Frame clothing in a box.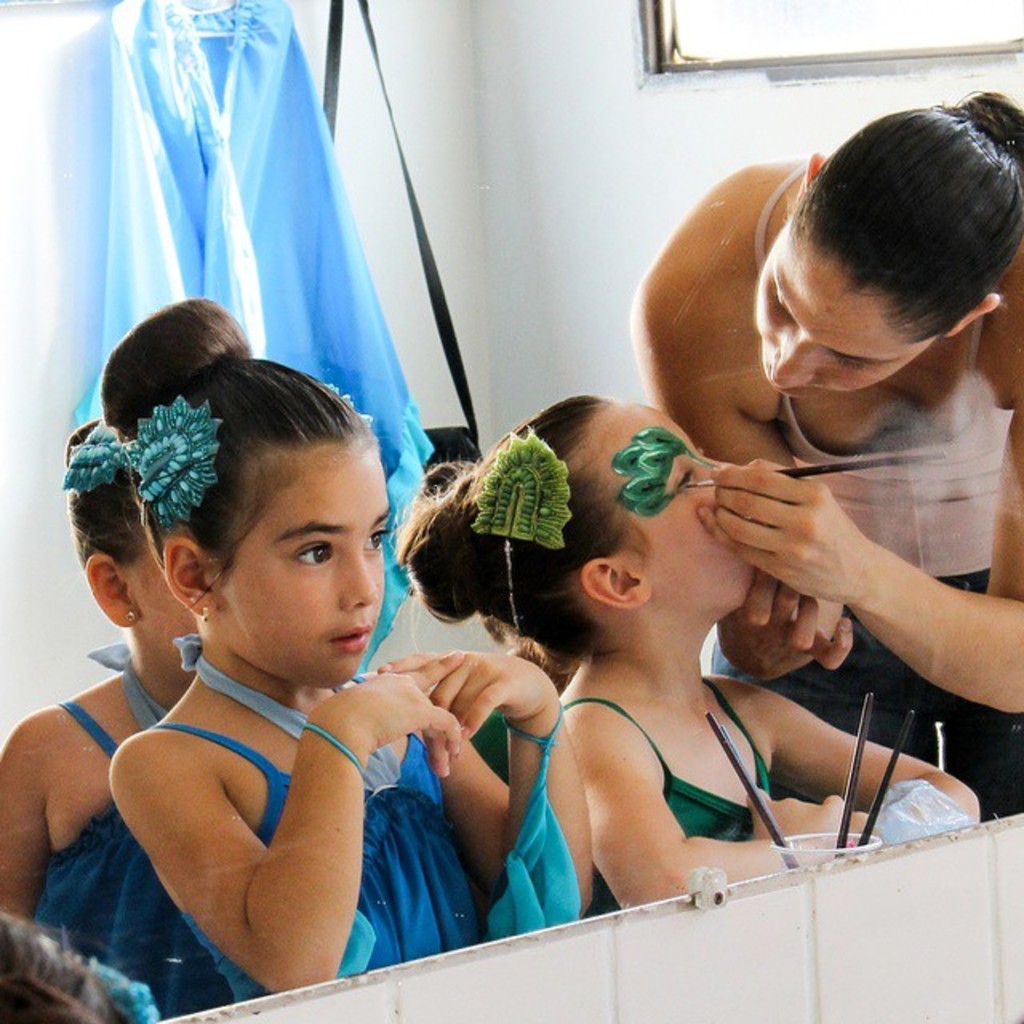
<box>53,565,507,992</box>.
